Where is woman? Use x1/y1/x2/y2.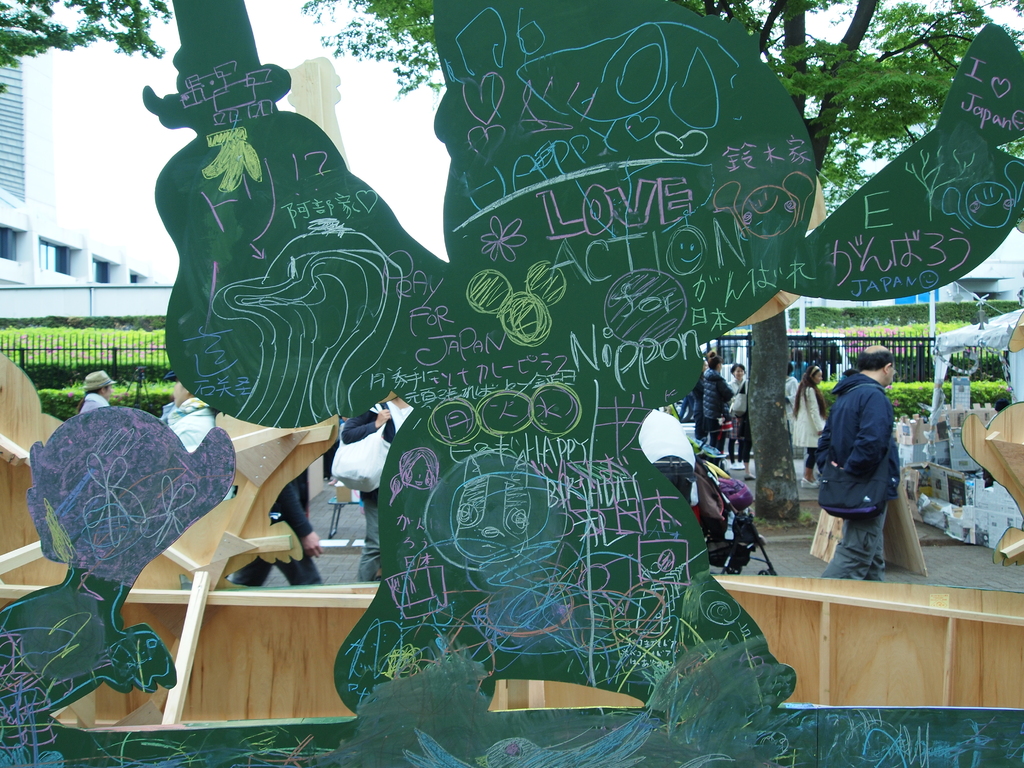
79/369/113/413.
